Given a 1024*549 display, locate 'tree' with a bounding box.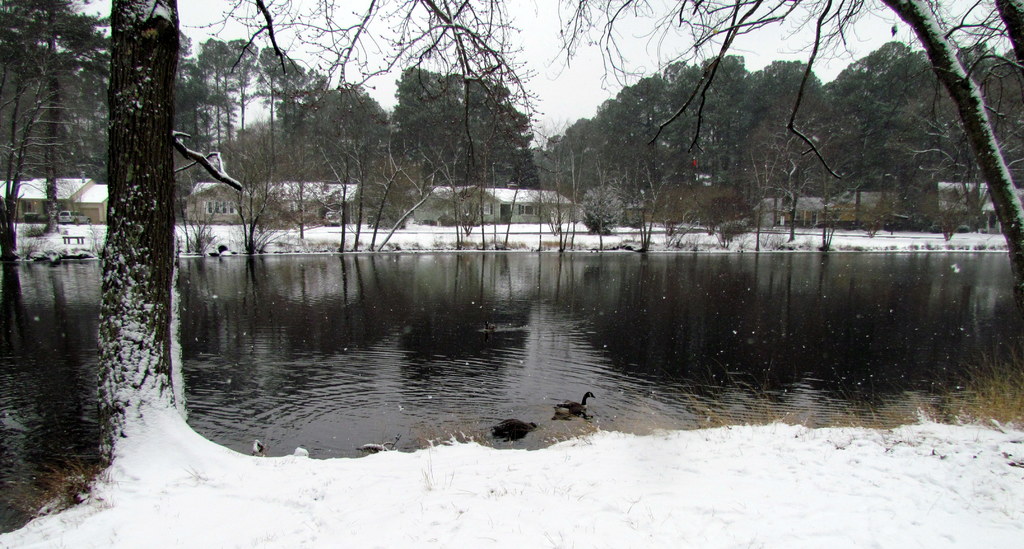
Located: [left=599, top=97, right=633, bottom=181].
